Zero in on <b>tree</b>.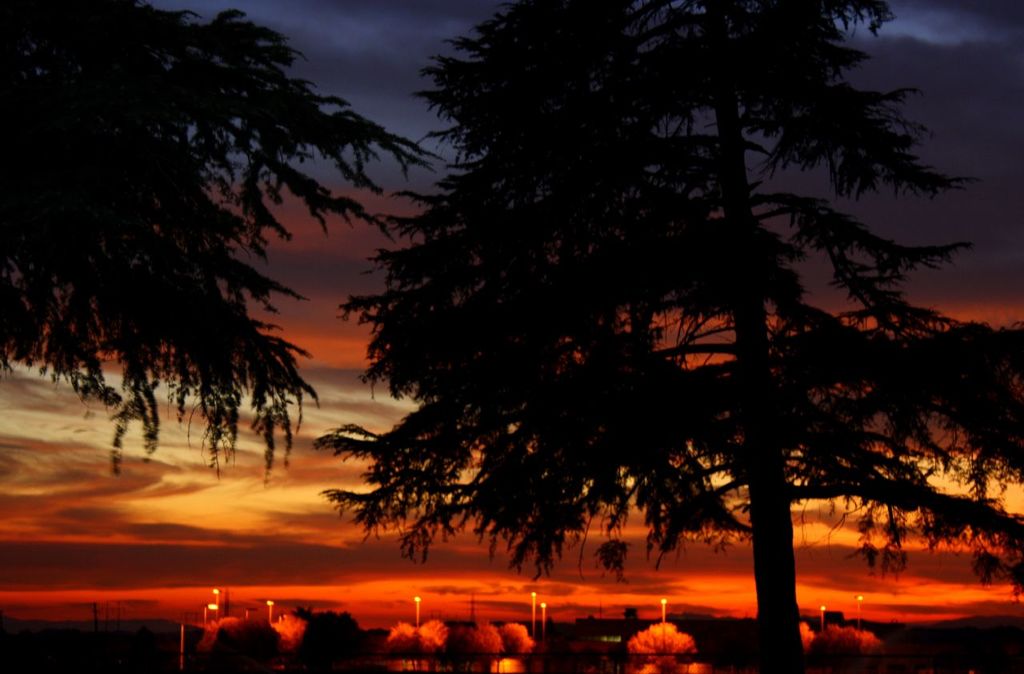
Zeroed in: [253, 3, 989, 606].
